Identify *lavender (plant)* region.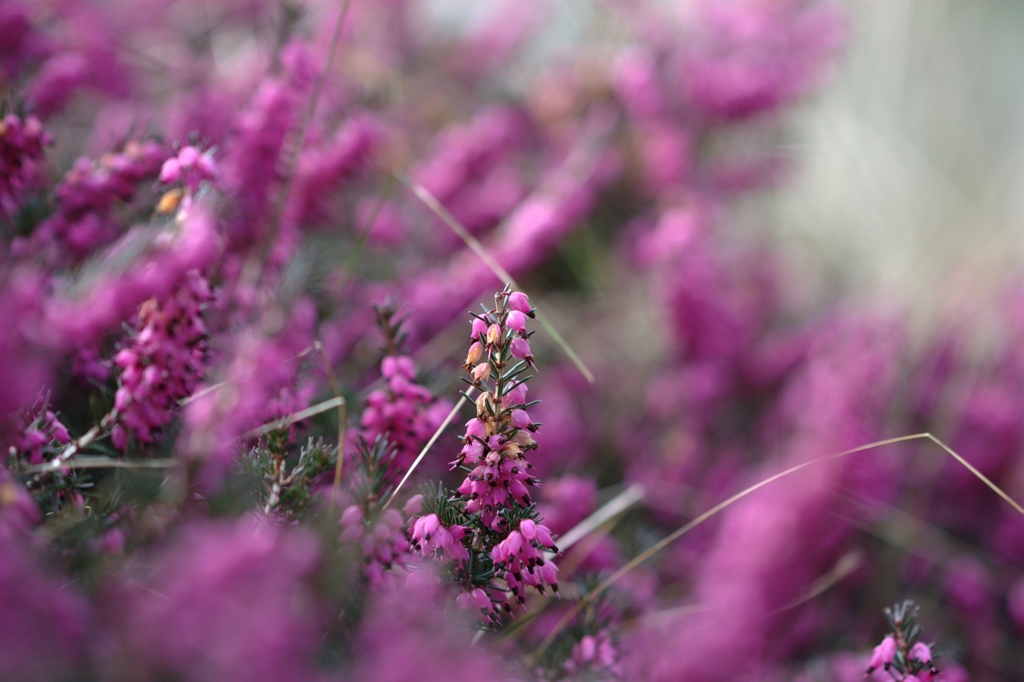
Region: l=865, t=599, r=943, b=681.
